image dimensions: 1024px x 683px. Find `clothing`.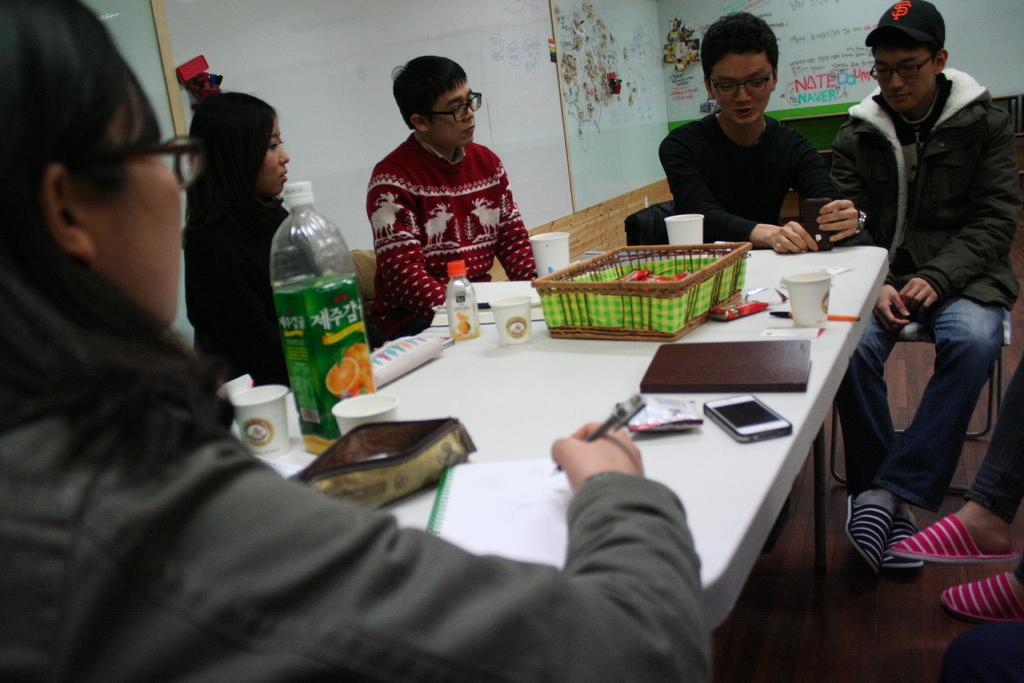
[353, 117, 545, 298].
